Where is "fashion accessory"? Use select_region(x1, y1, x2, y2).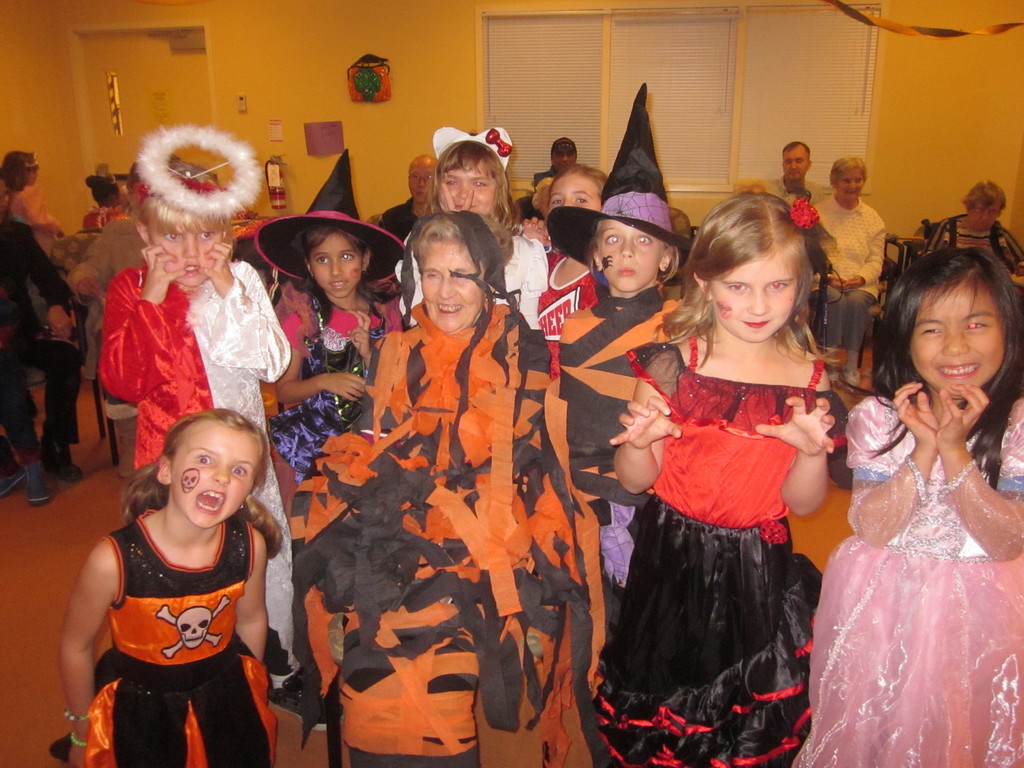
select_region(842, 368, 861, 389).
